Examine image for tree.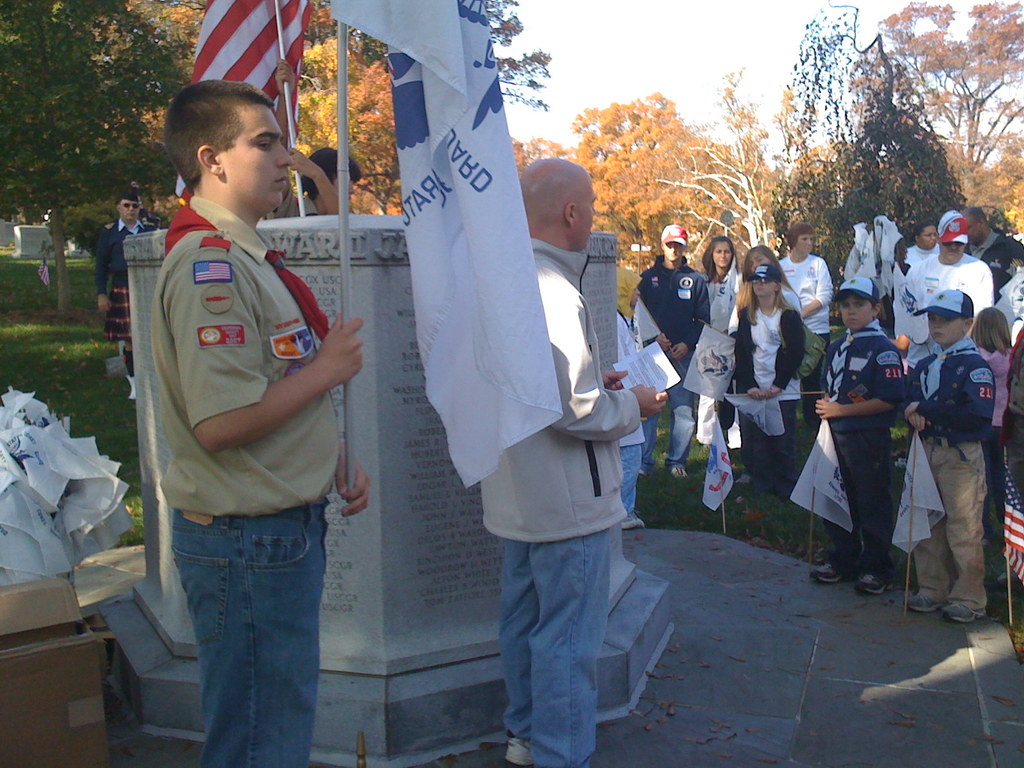
Examination result: select_region(0, 0, 171, 303).
